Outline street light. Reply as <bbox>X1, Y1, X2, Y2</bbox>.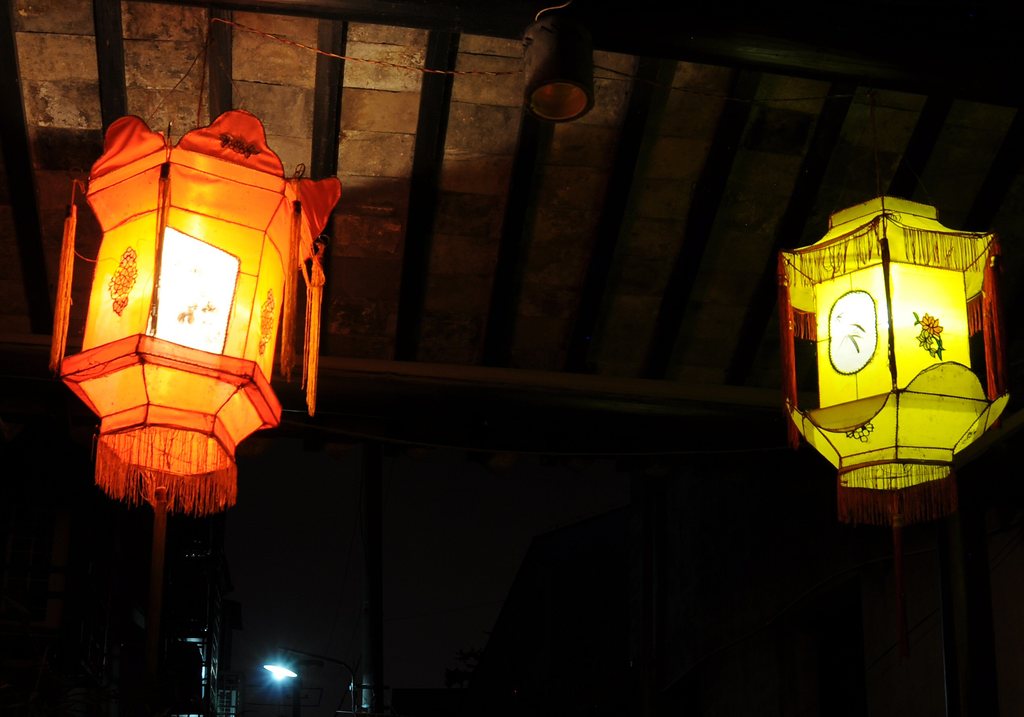
<bbox>766, 195, 1010, 504</bbox>.
